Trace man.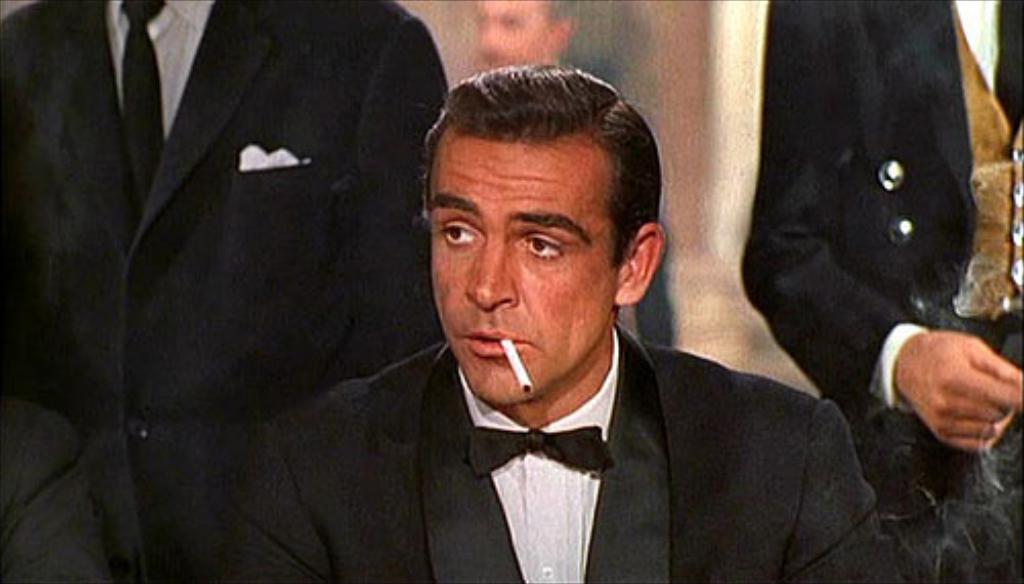
Traced to Rect(0, 0, 471, 582).
